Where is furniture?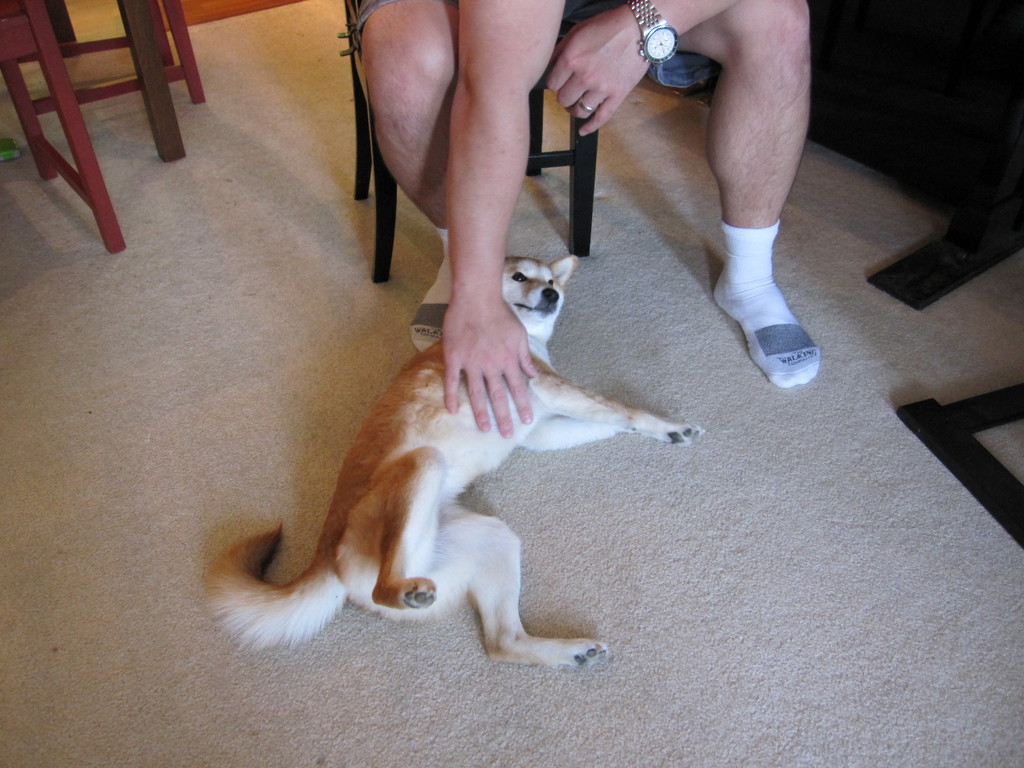
x1=13, y1=0, x2=208, y2=102.
